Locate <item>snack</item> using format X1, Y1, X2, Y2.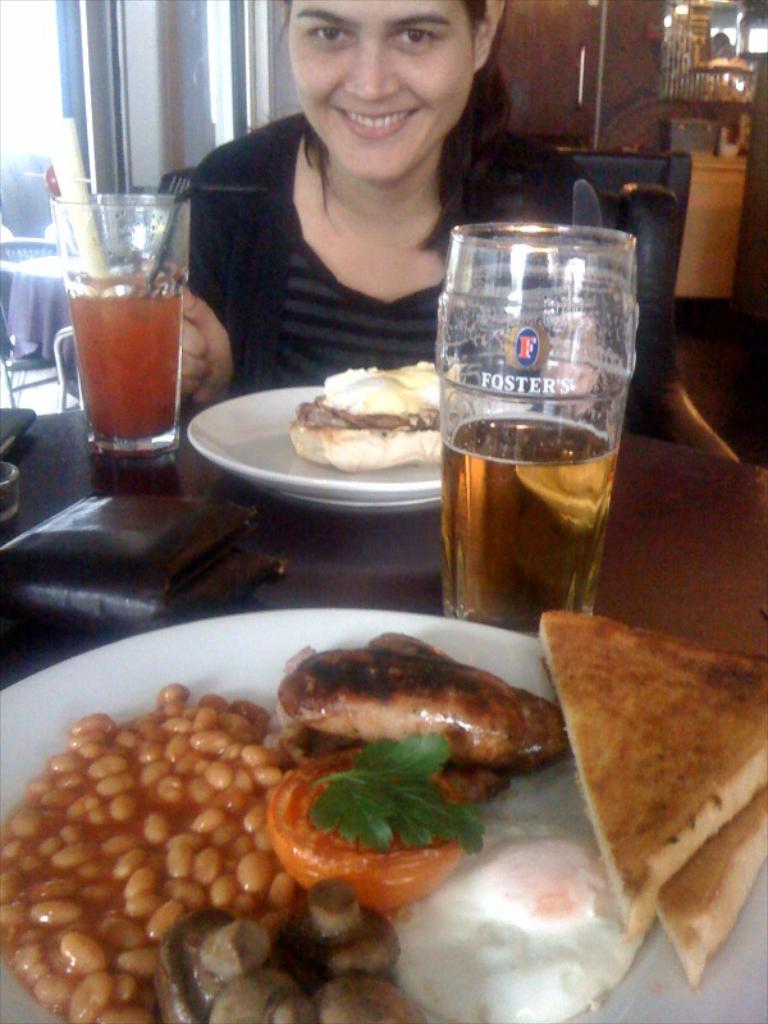
285, 361, 465, 468.
